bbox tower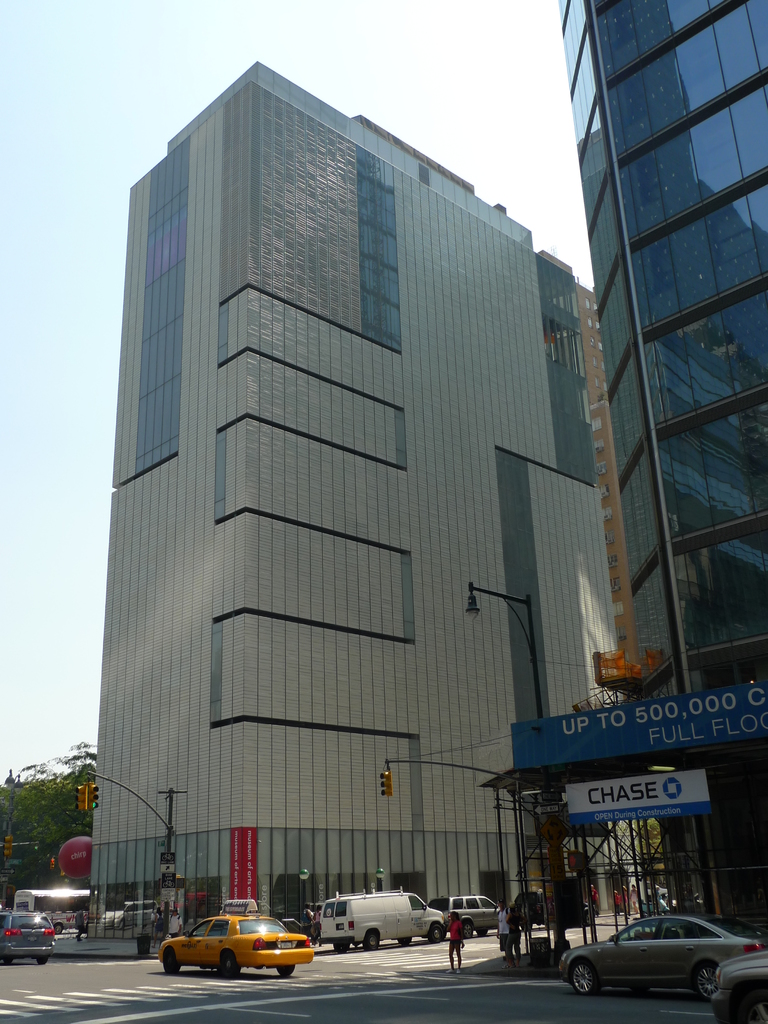
(70, 10, 662, 880)
